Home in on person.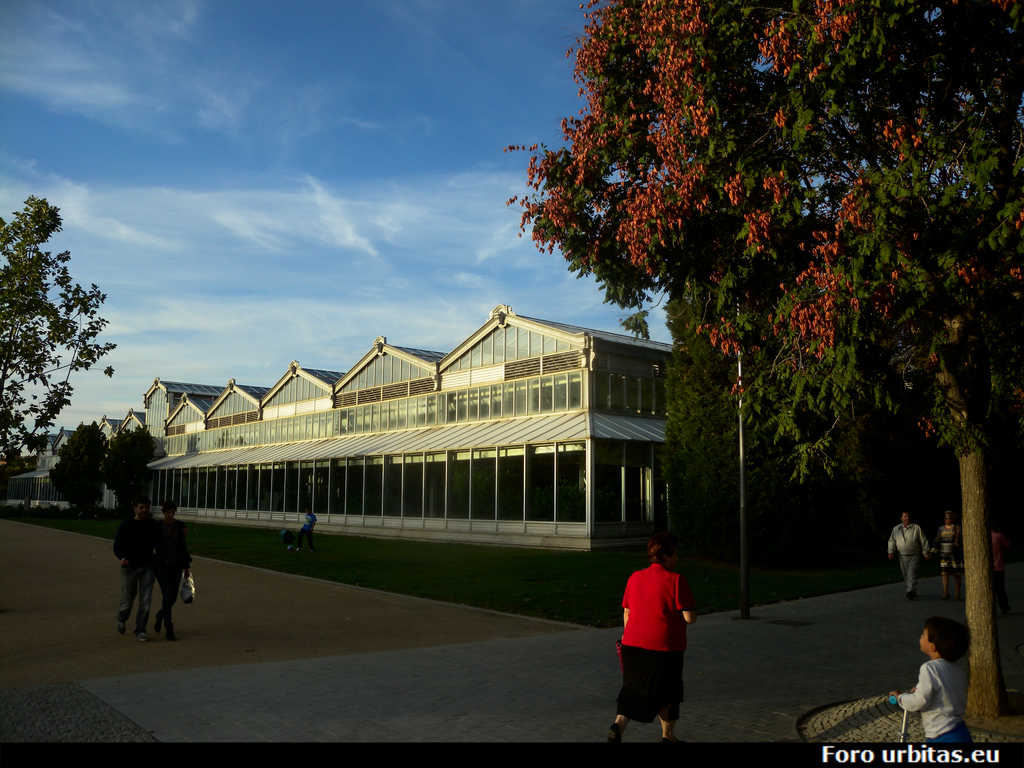
Homed in at region(294, 499, 317, 553).
